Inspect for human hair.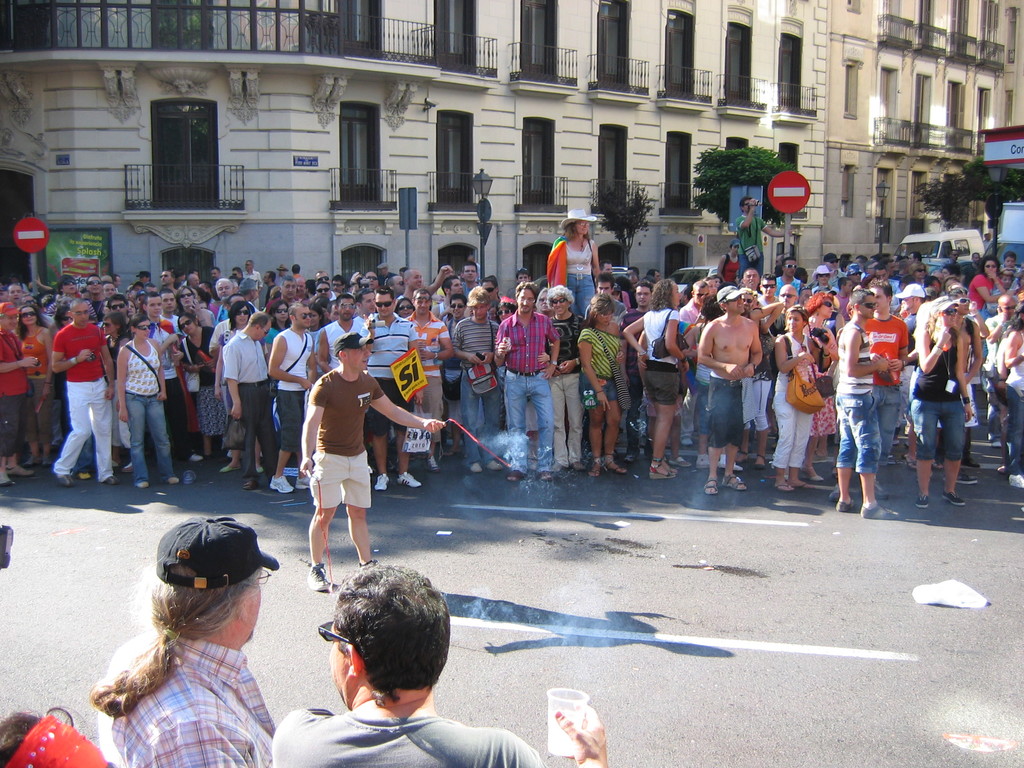
Inspection: <region>225, 292, 250, 321</region>.
